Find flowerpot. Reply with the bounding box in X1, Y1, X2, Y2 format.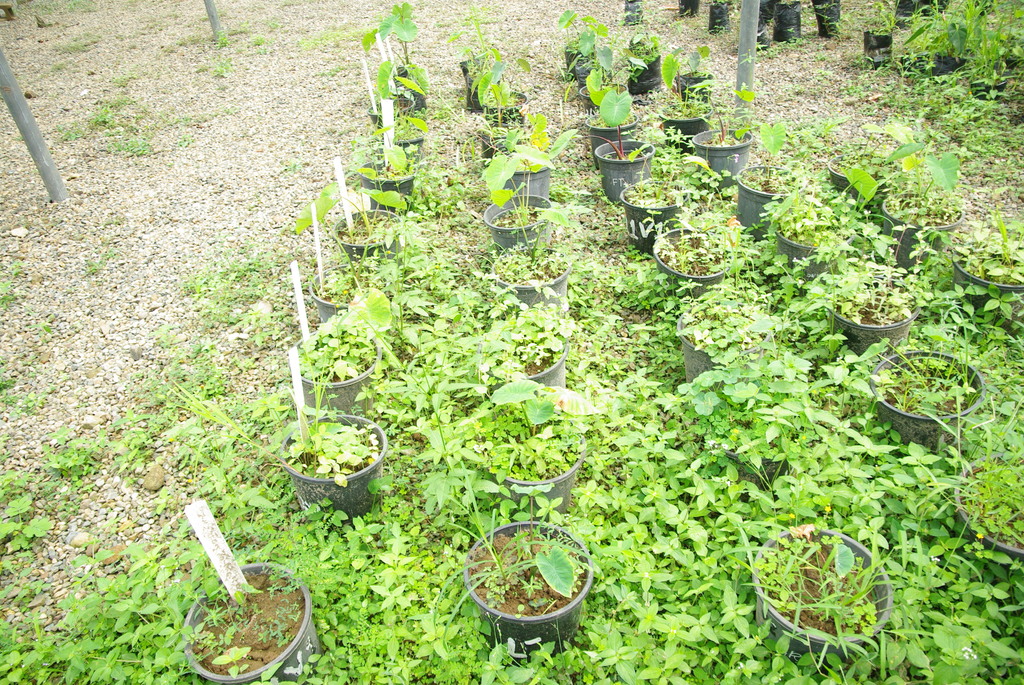
459, 520, 595, 659.
